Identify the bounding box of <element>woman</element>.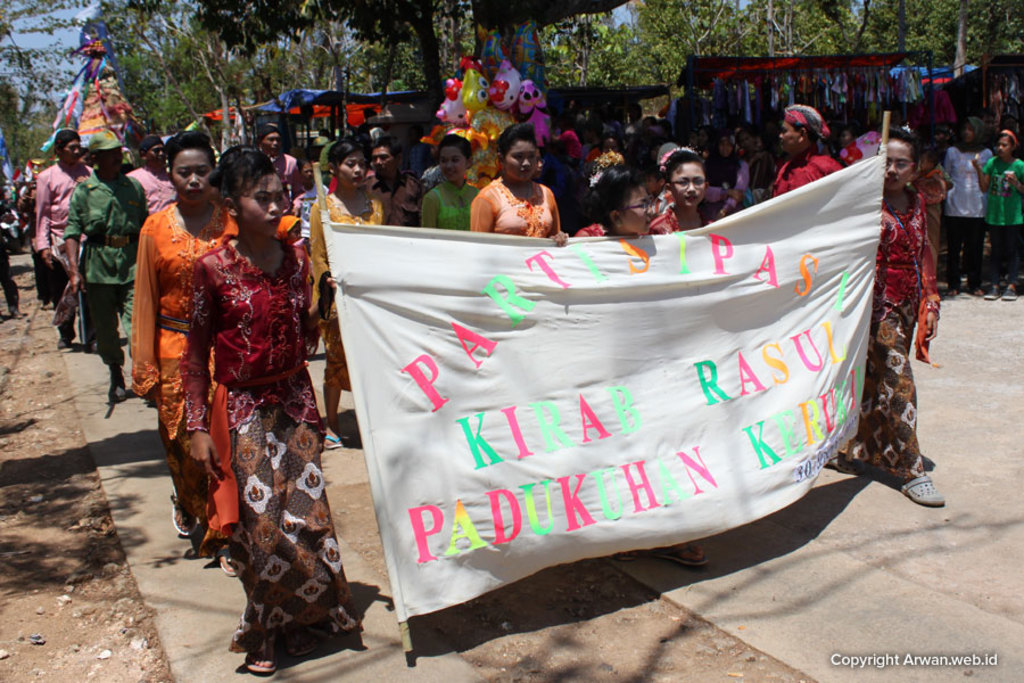
704, 127, 749, 212.
